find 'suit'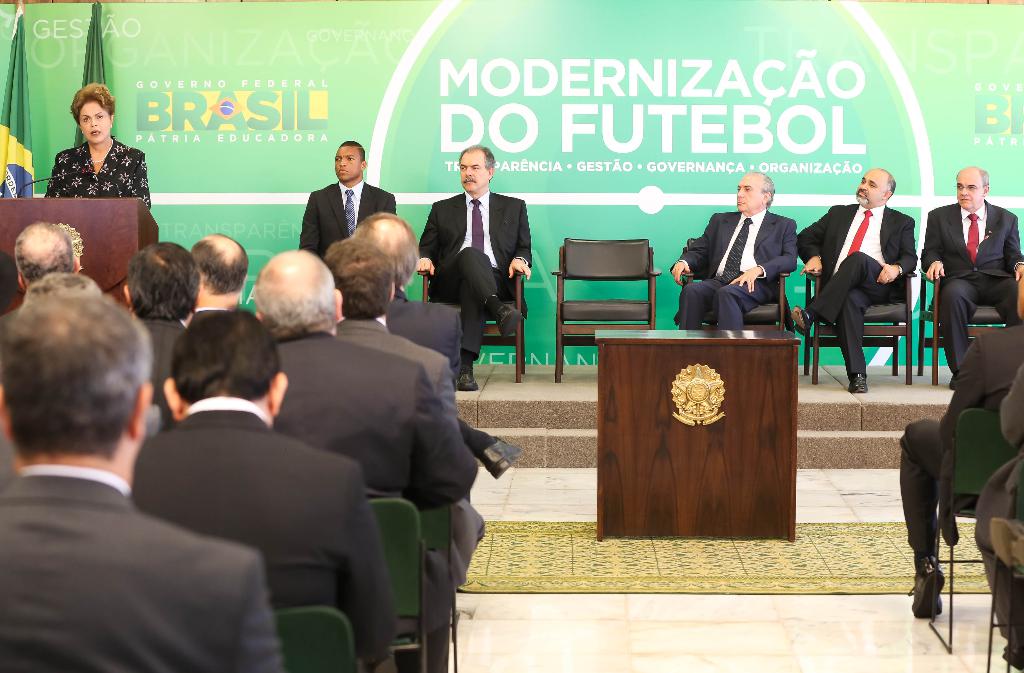
bbox=[417, 191, 530, 371]
